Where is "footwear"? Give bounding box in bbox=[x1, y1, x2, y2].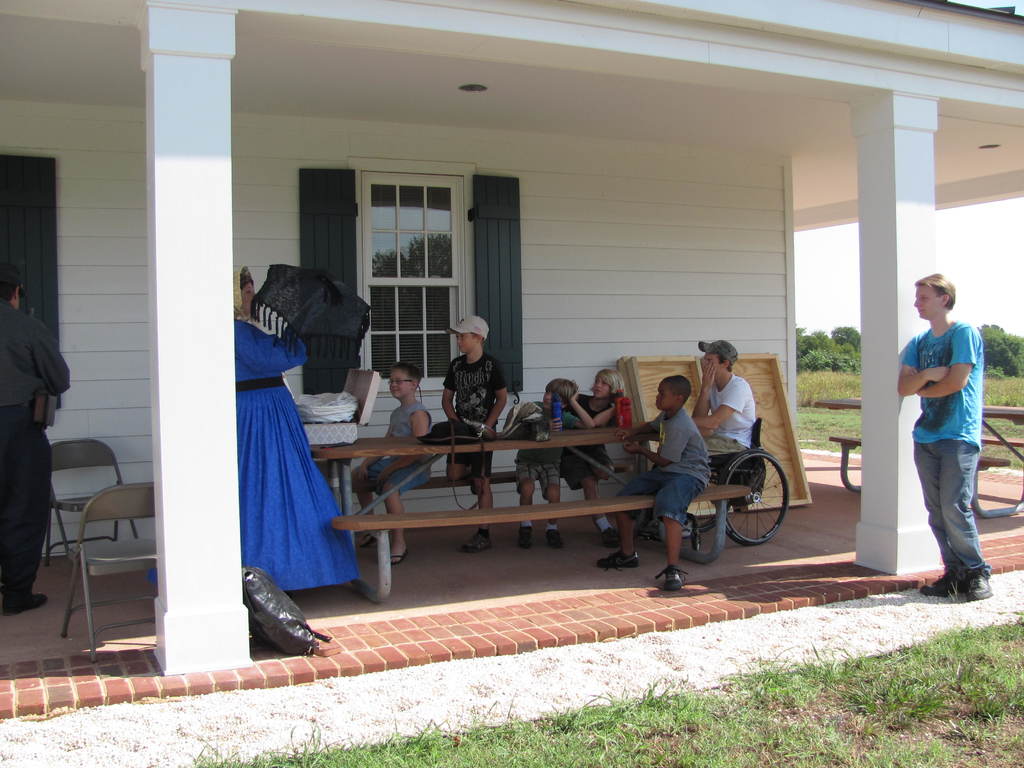
bbox=[602, 525, 624, 547].
